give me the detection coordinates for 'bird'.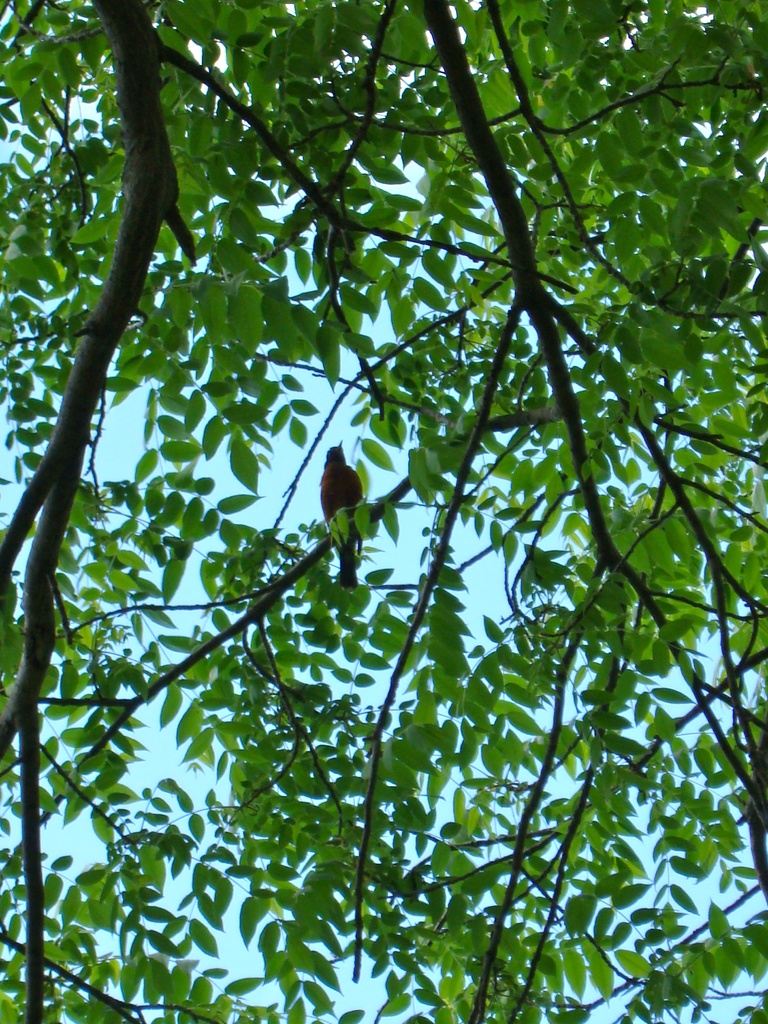
l=306, t=435, r=387, b=570.
